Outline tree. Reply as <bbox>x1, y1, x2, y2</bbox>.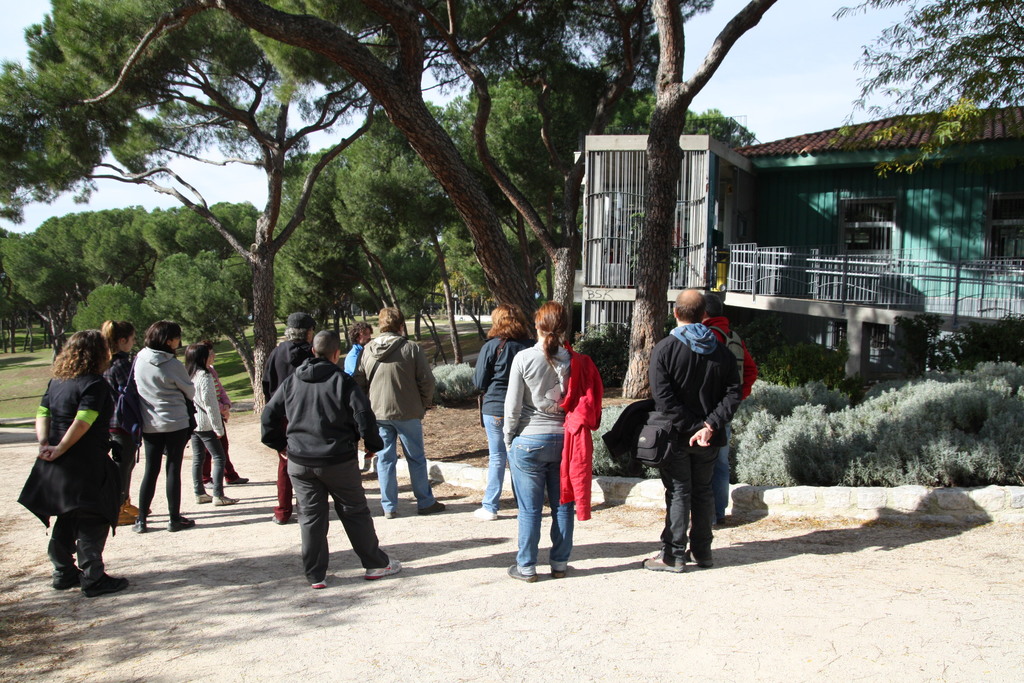
<bbox>0, 0, 780, 398</bbox>.
